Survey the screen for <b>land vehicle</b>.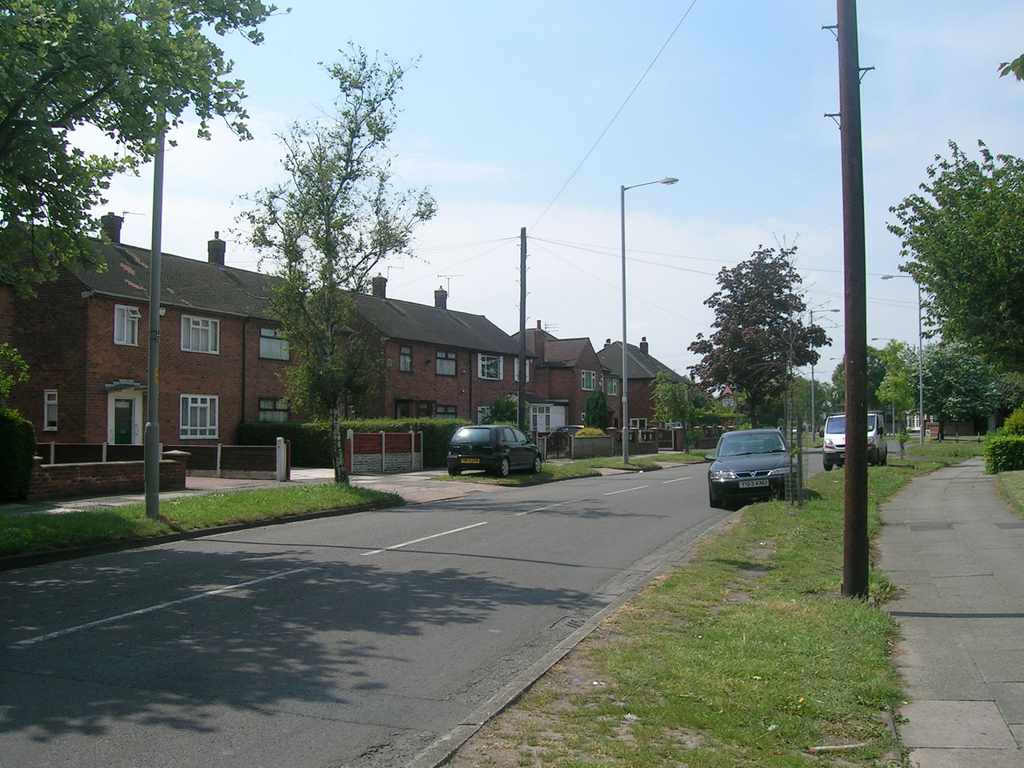
Survey found: (left=554, top=426, right=584, bottom=440).
